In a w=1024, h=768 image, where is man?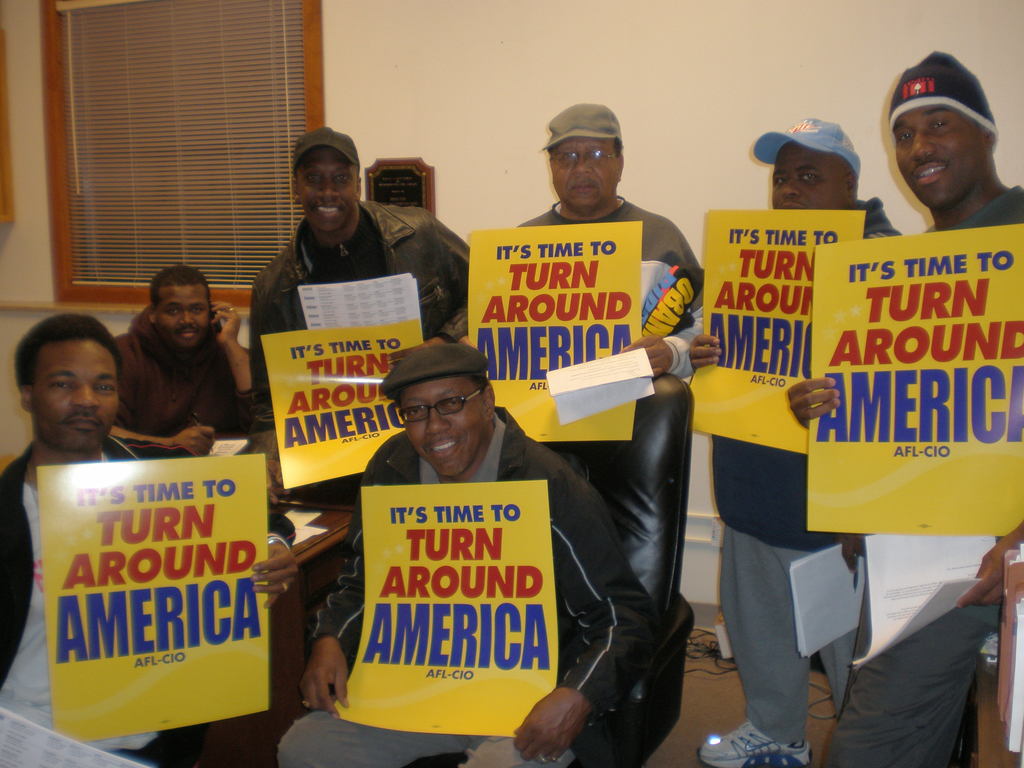
<region>784, 49, 1023, 767</region>.
